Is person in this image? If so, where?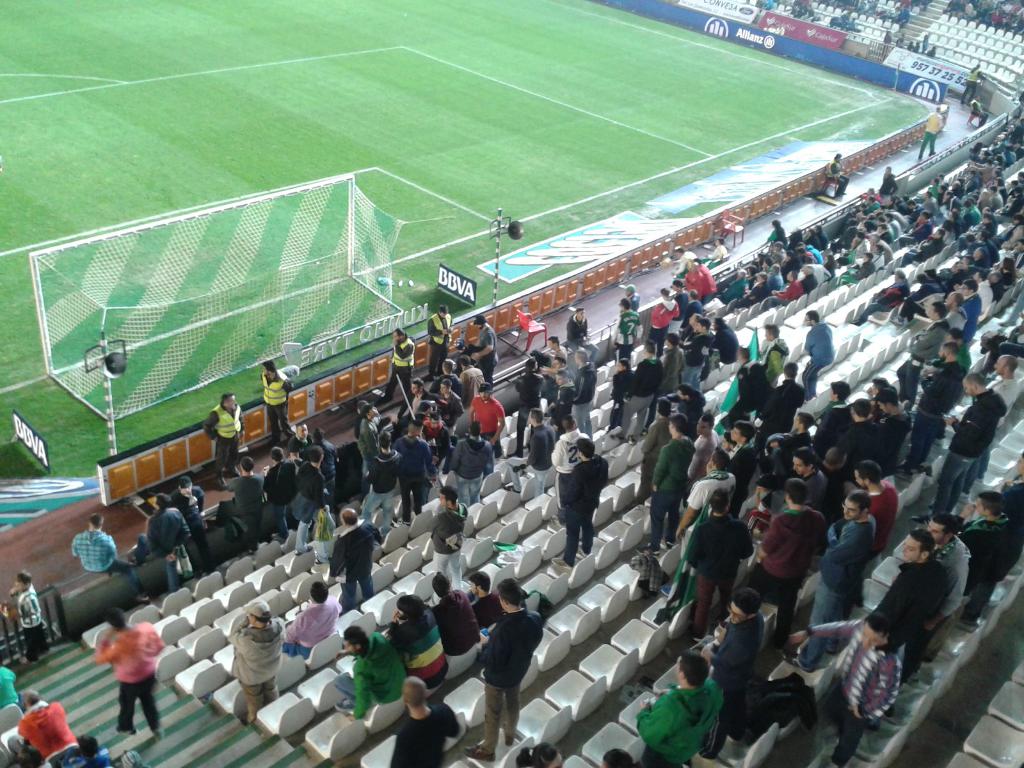
Yes, at 827:397:878:479.
